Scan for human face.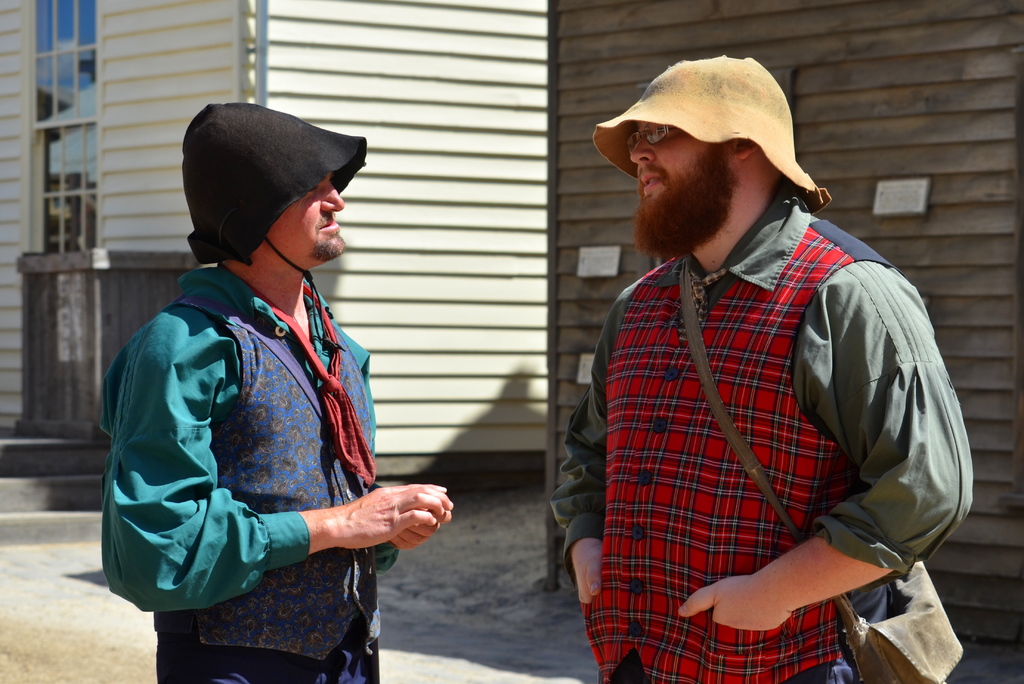
Scan result: (x1=627, y1=122, x2=734, y2=254).
